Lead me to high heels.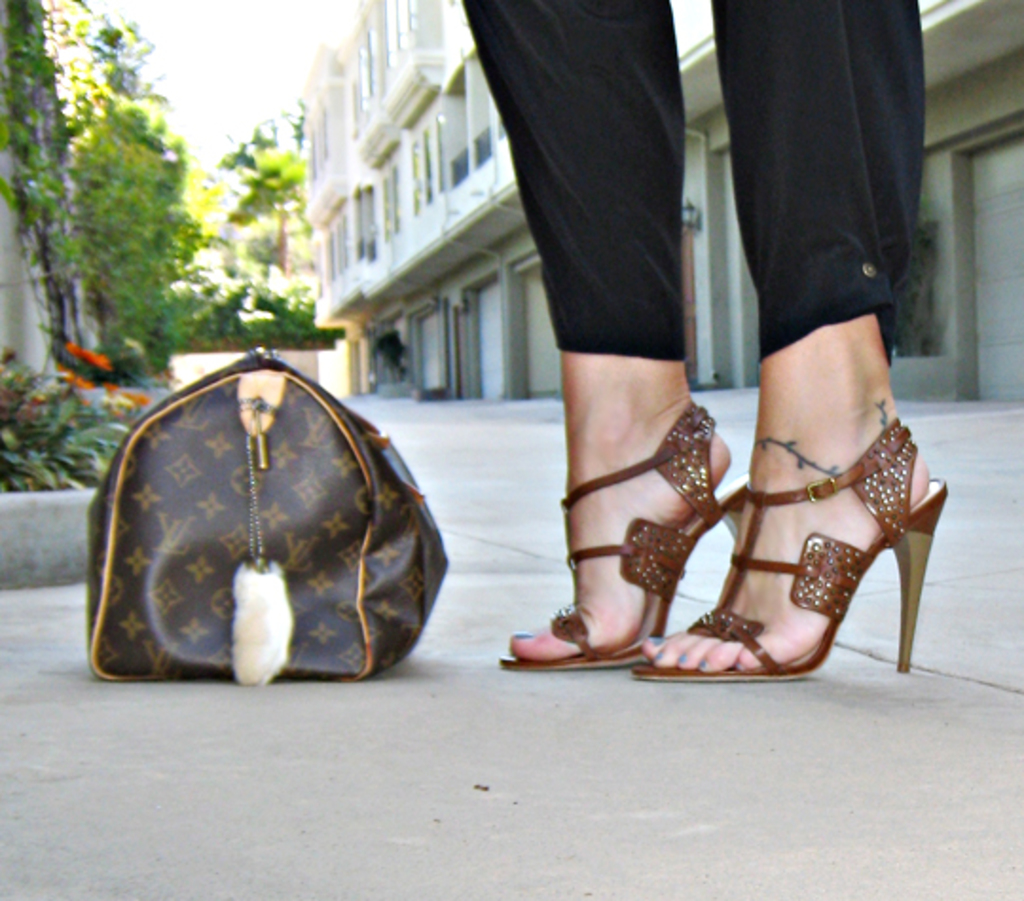
Lead to (631,417,946,685).
